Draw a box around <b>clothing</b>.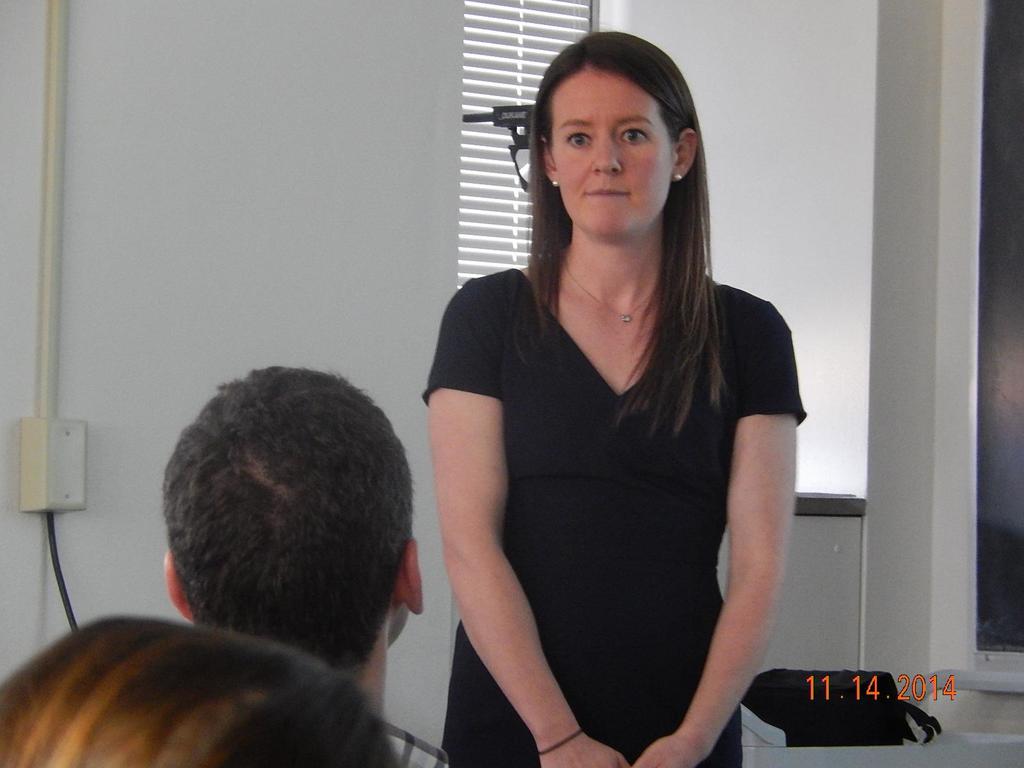
rect(441, 216, 803, 751).
